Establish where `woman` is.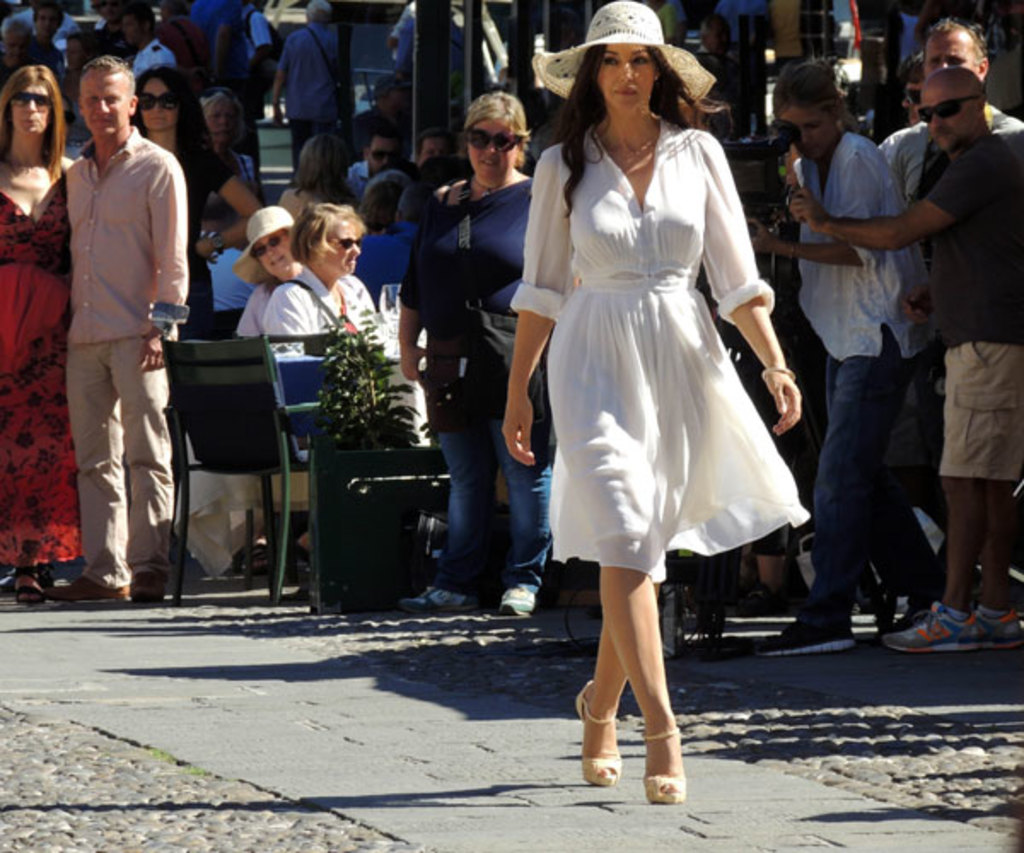
Established at 283:135:364:217.
